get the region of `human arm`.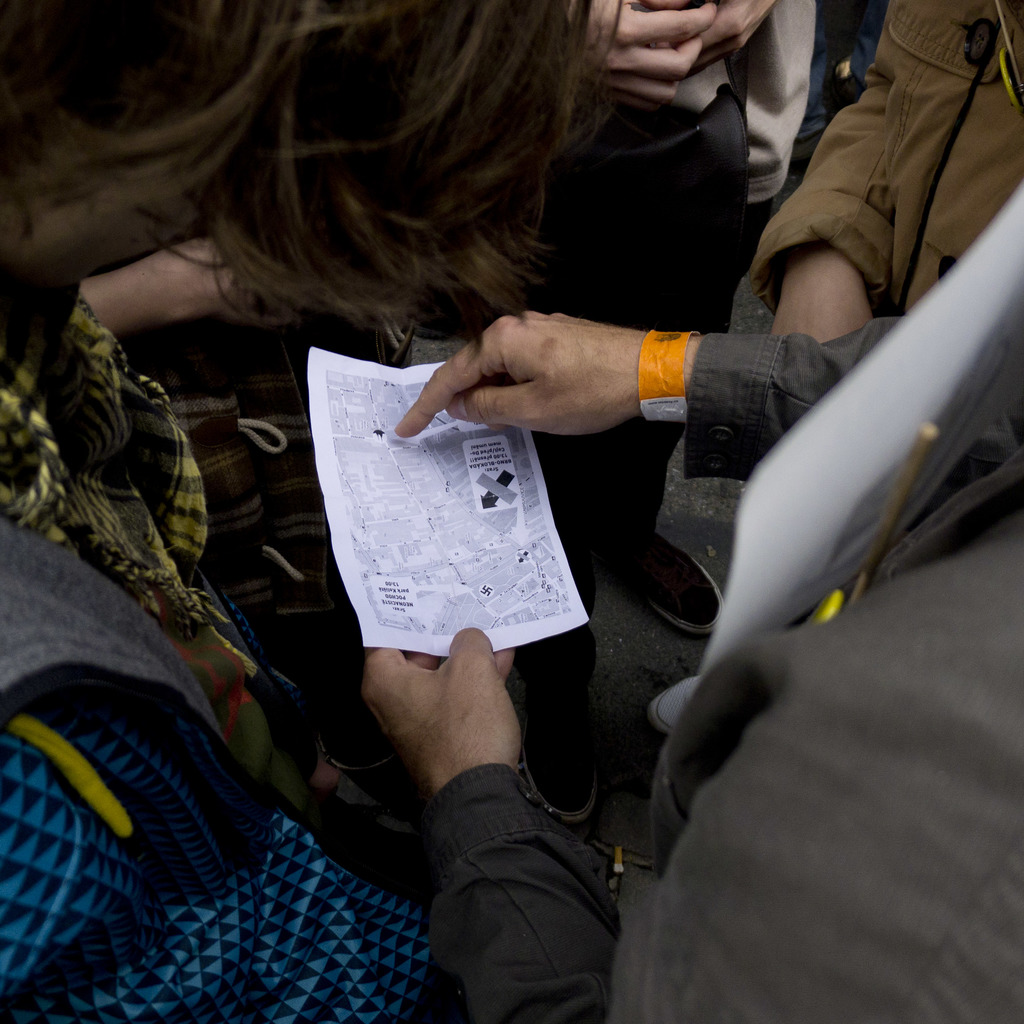
x1=660, y1=0, x2=779, y2=79.
